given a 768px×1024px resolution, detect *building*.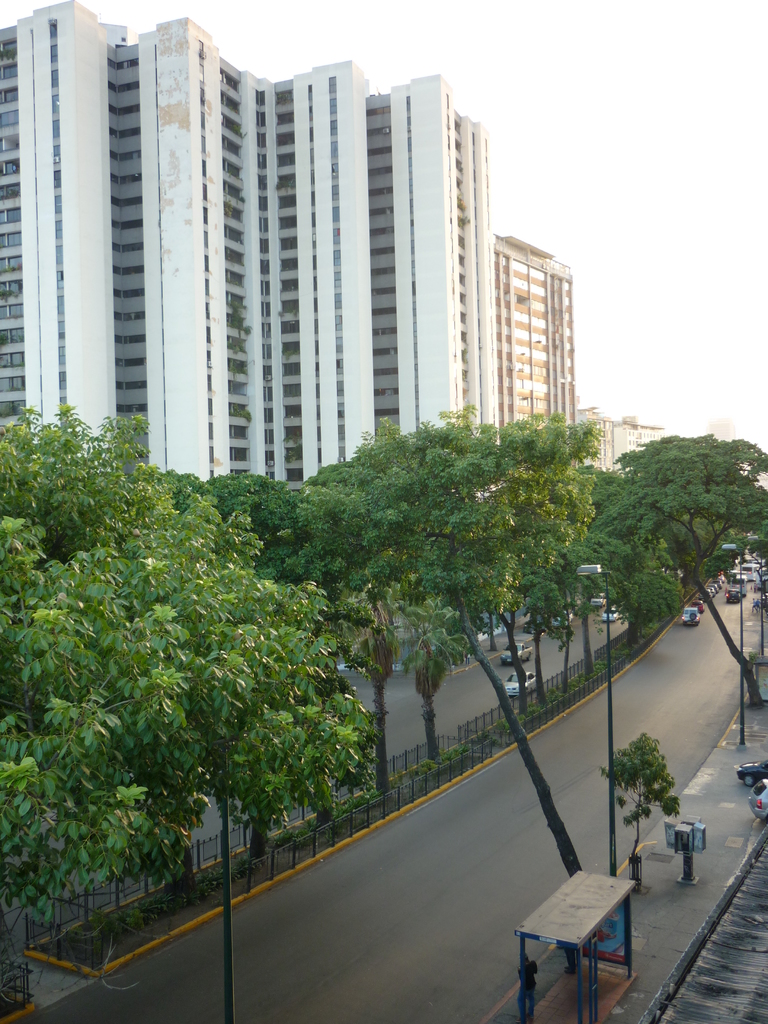
x1=491, y1=234, x2=573, y2=444.
